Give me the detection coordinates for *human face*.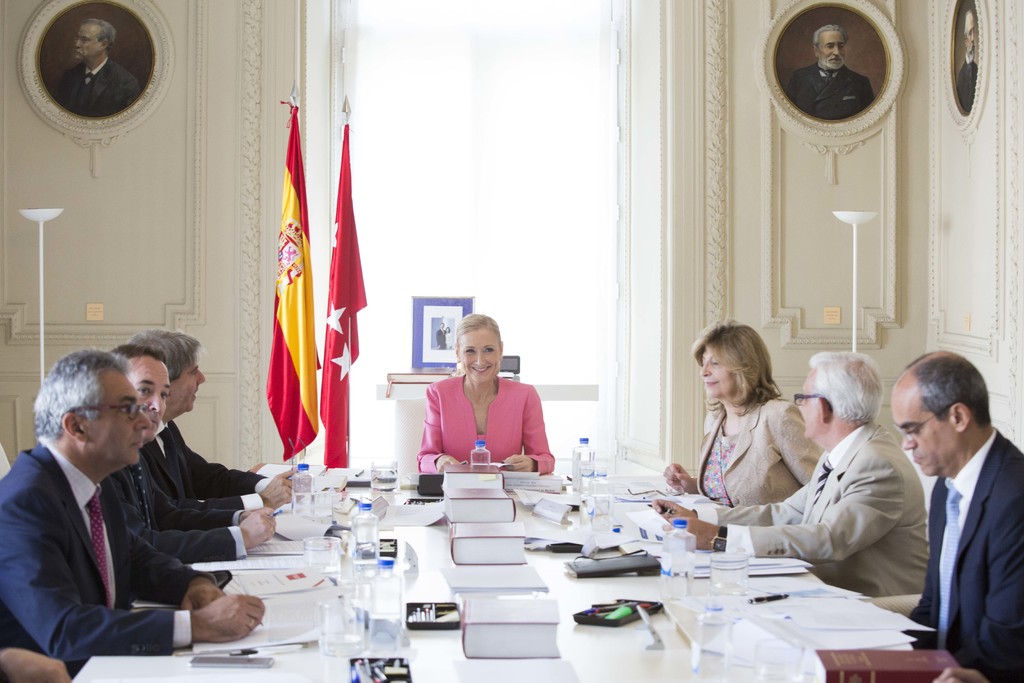
rect(127, 364, 172, 437).
